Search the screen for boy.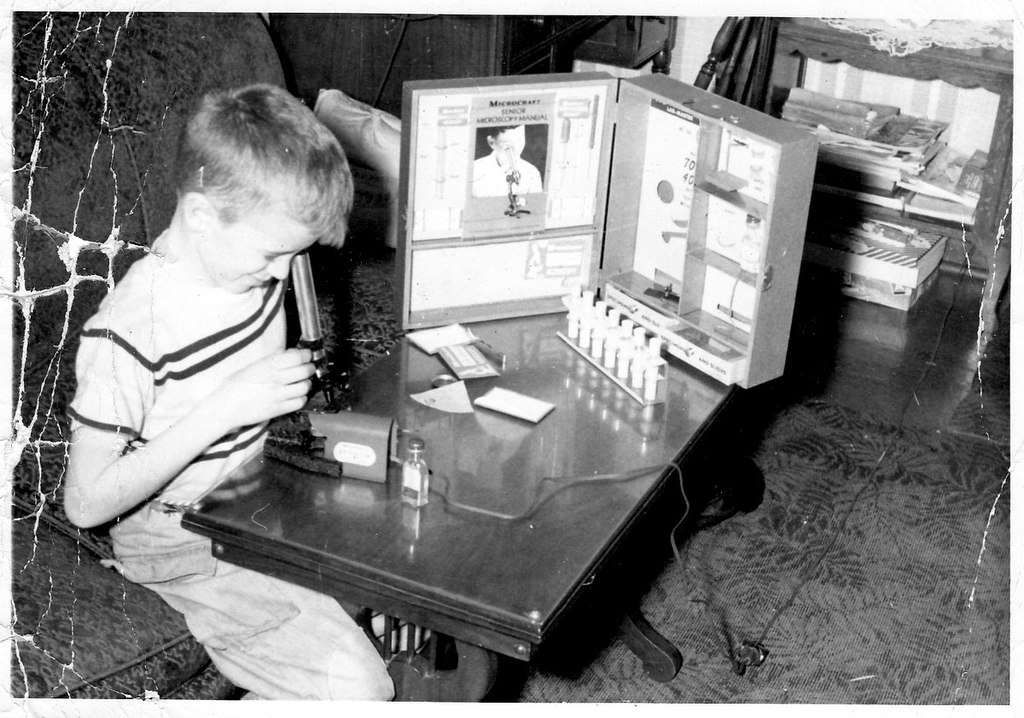
Found at bbox=[41, 82, 395, 712].
